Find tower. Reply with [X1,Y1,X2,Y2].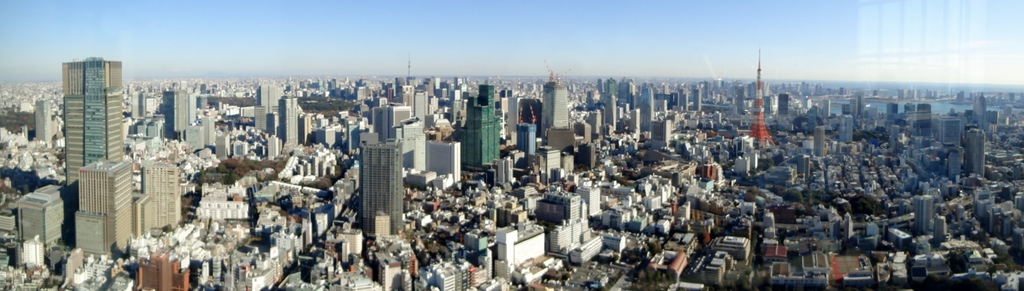
[916,200,937,235].
